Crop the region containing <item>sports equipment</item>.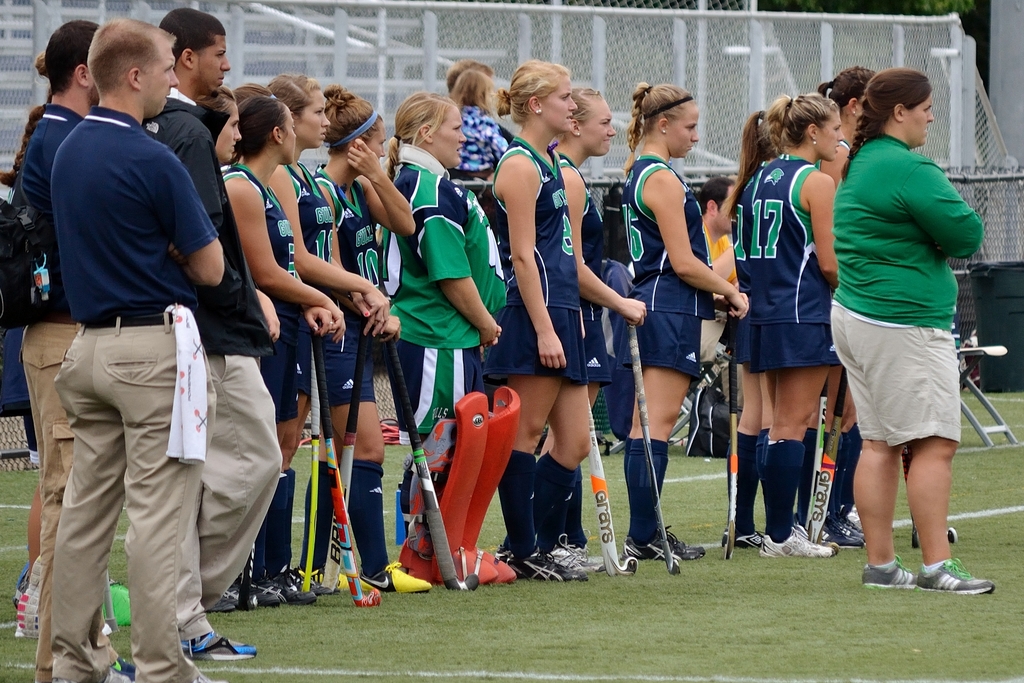
Crop region: <box>311,337,385,609</box>.
